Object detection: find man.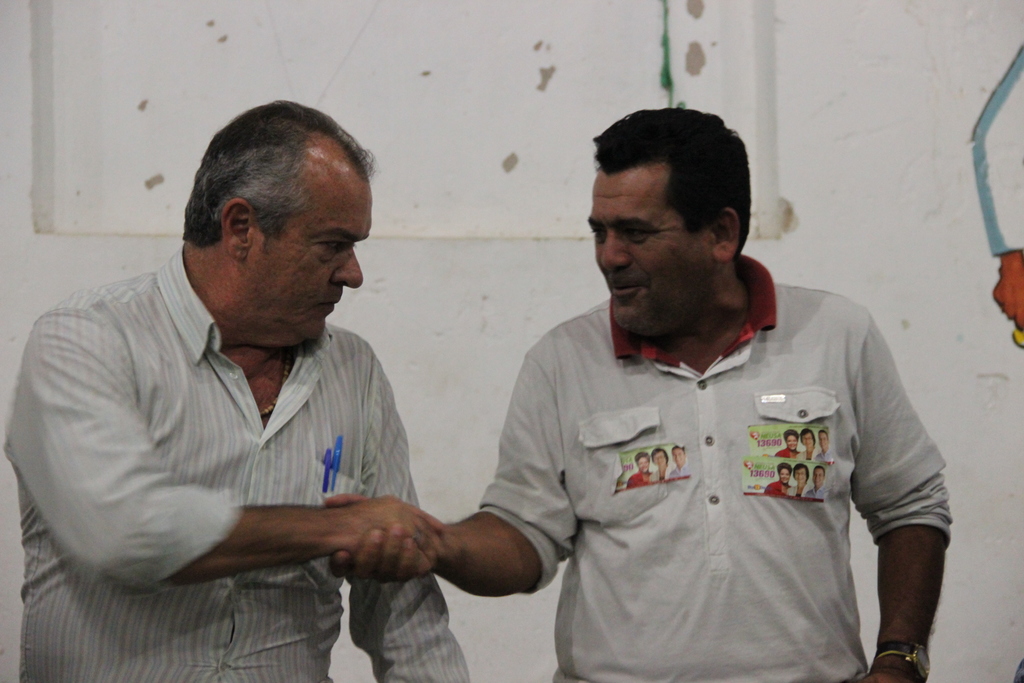
{"left": 626, "top": 452, "right": 655, "bottom": 489}.
